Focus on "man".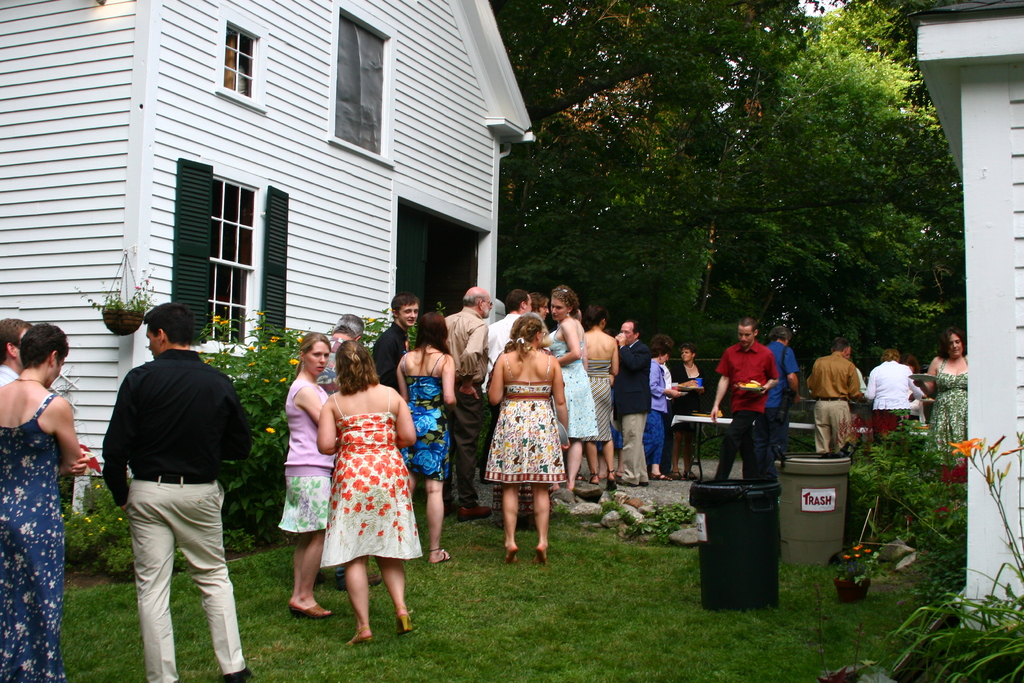
Focused at <region>0, 308, 31, 385</region>.
